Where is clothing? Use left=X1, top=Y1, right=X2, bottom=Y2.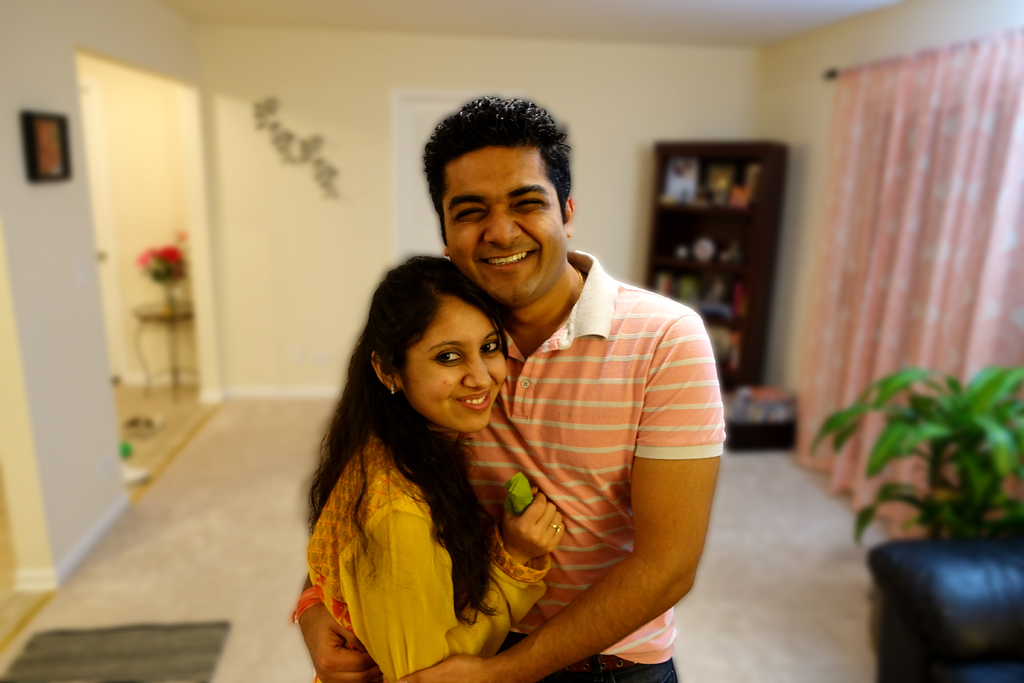
left=416, top=247, right=700, bottom=671.
